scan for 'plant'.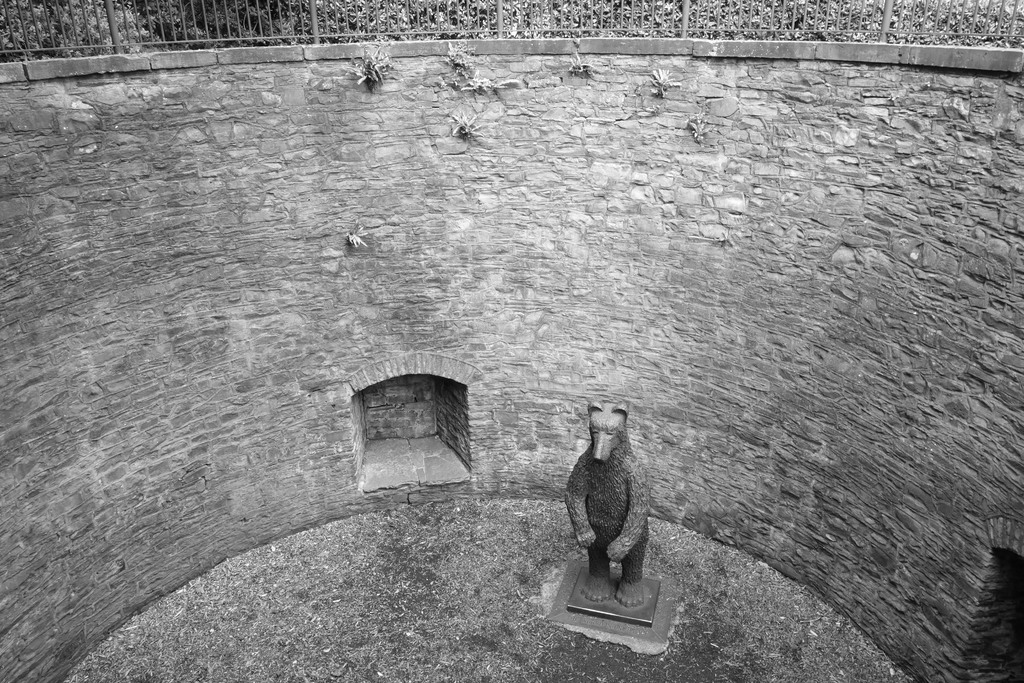
Scan result: {"x1": 445, "y1": 37, "x2": 483, "y2": 88}.
